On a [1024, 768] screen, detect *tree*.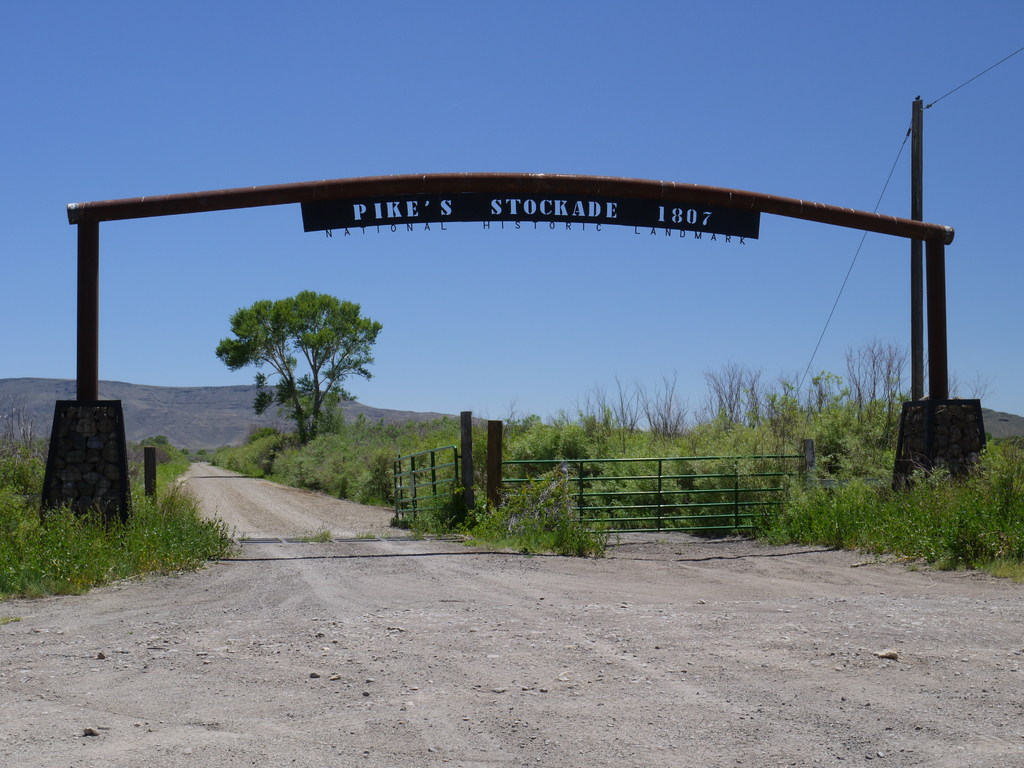
BBox(217, 291, 381, 444).
